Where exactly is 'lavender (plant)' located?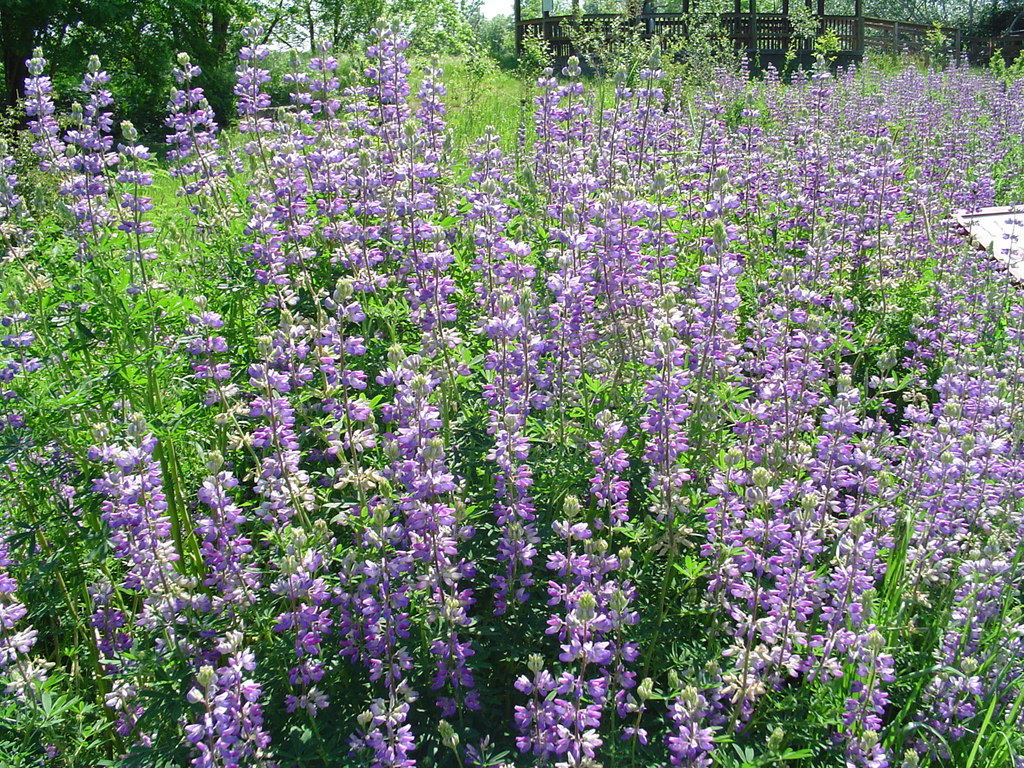
Its bounding box is select_region(270, 130, 308, 246).
